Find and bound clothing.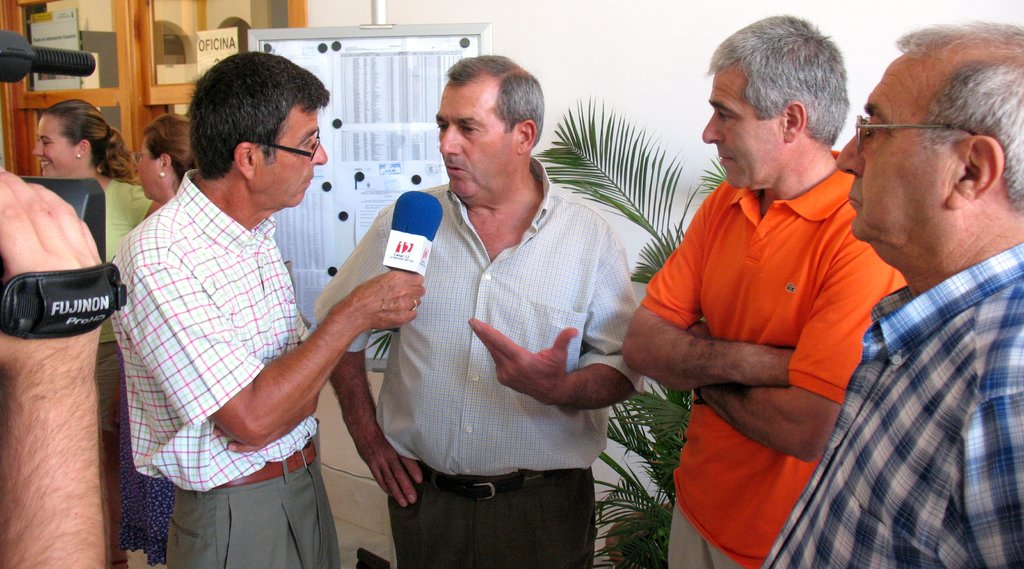
Bound: pyautogui.locateOnScreen(765, 240, 1023, 568).
